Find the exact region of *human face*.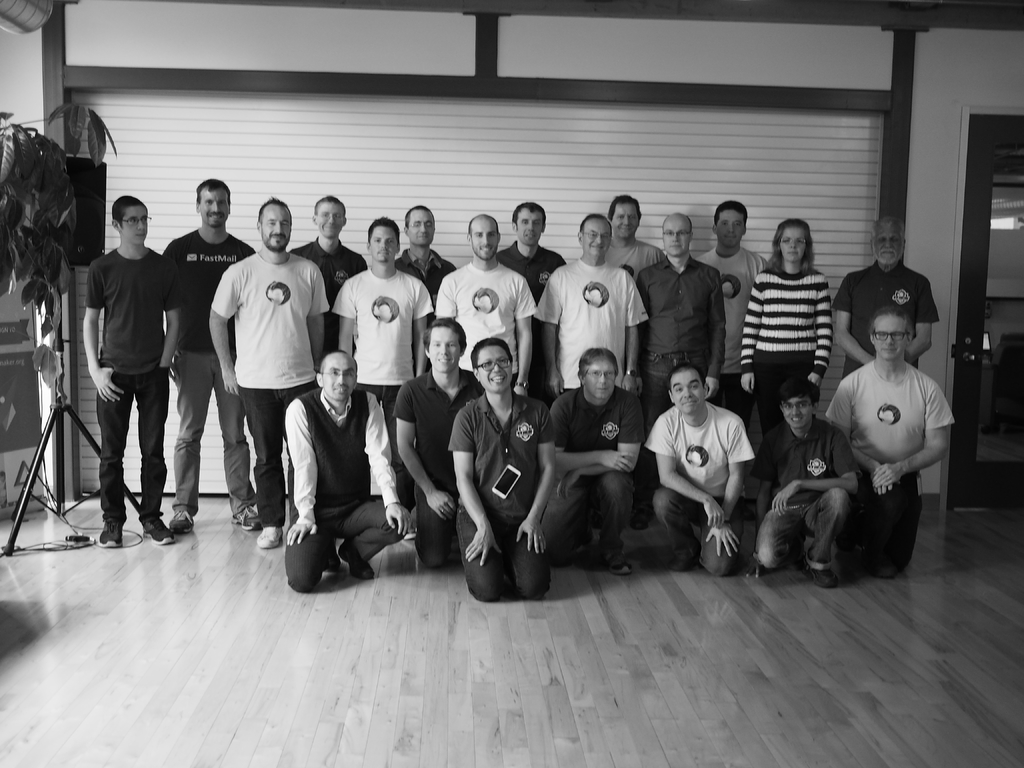
Exact region: x1=717, y1=209, x2=744, y2=246.
